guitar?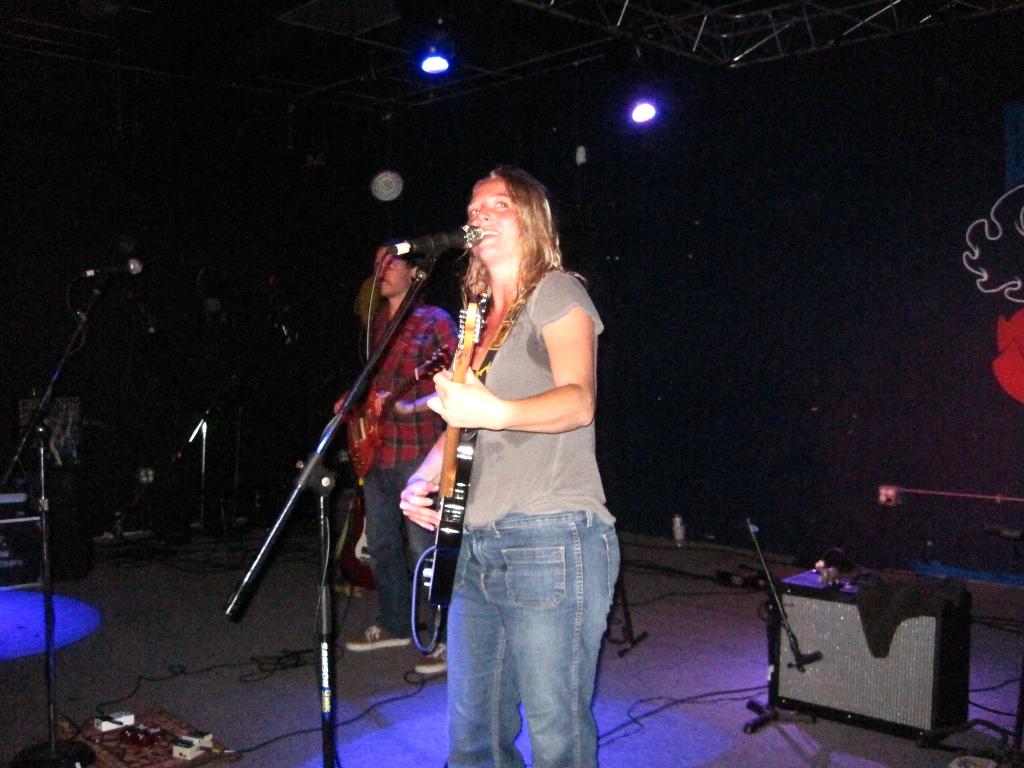
Rect(337, 342, 456, 483)
